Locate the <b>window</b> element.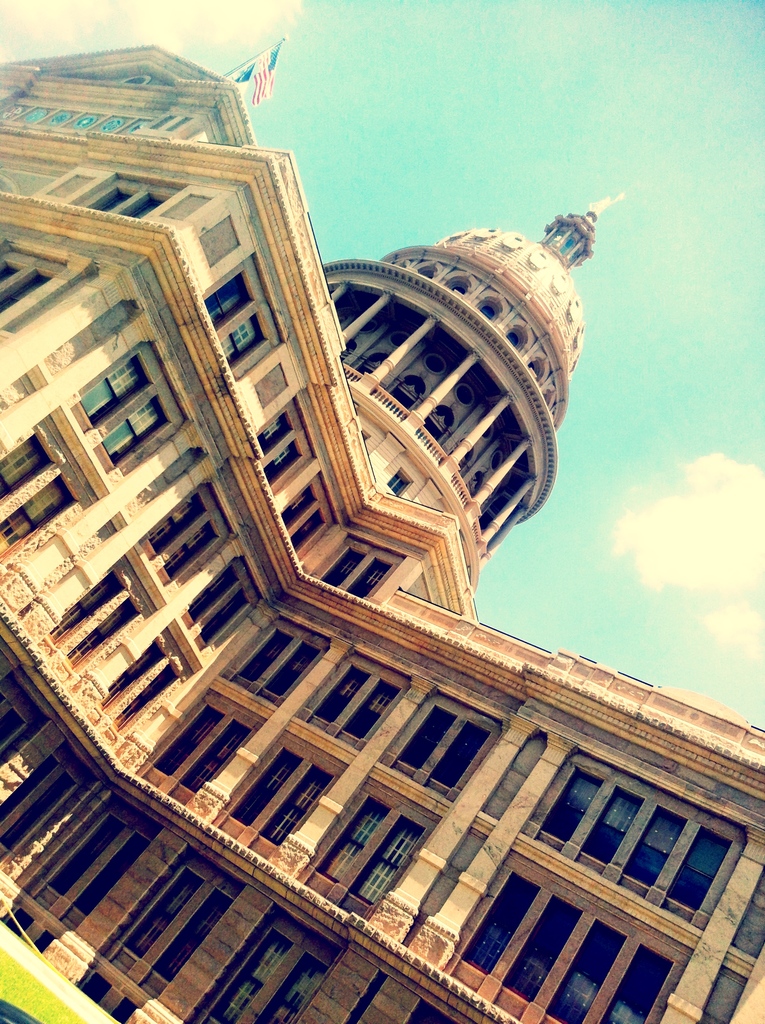
Element bbox: BBox(620, 808, 684, 892).
